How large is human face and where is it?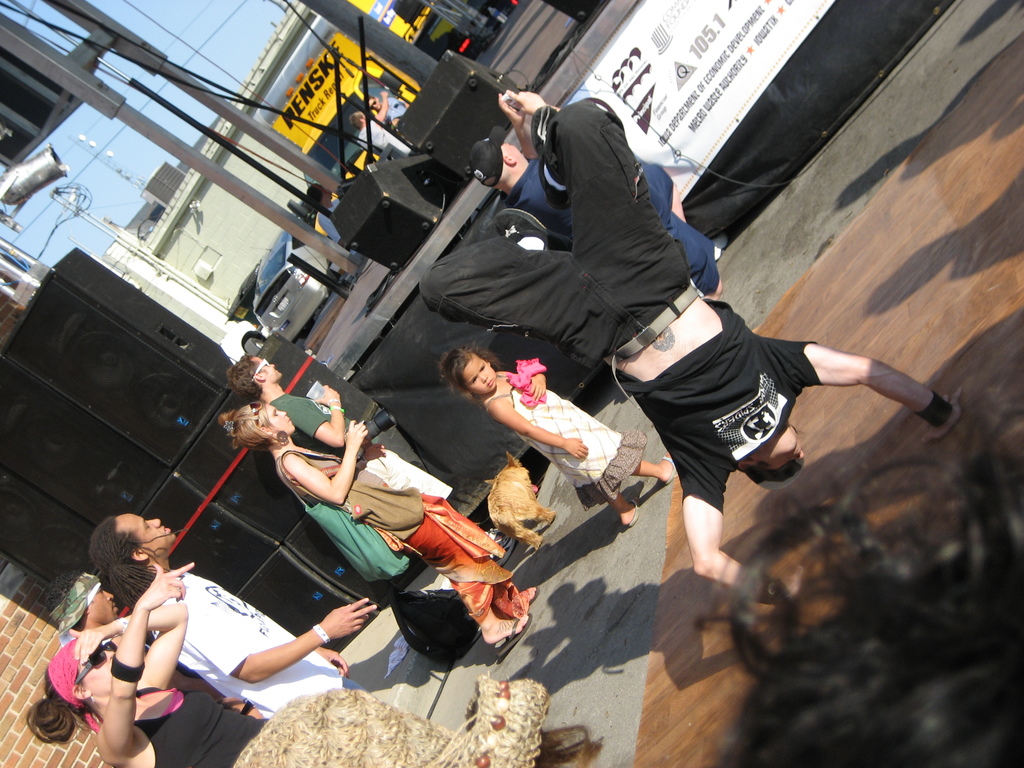
Bounding box: l=752, t=431, r=804, b=472.
